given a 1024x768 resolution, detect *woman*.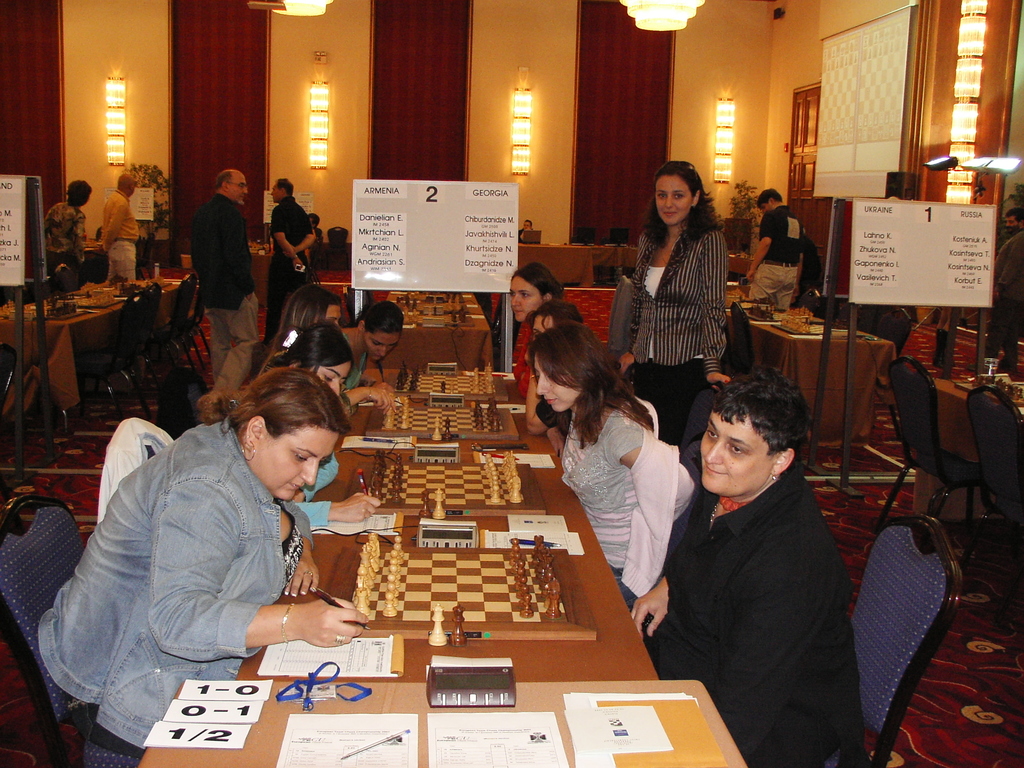
38/367/369/760.
